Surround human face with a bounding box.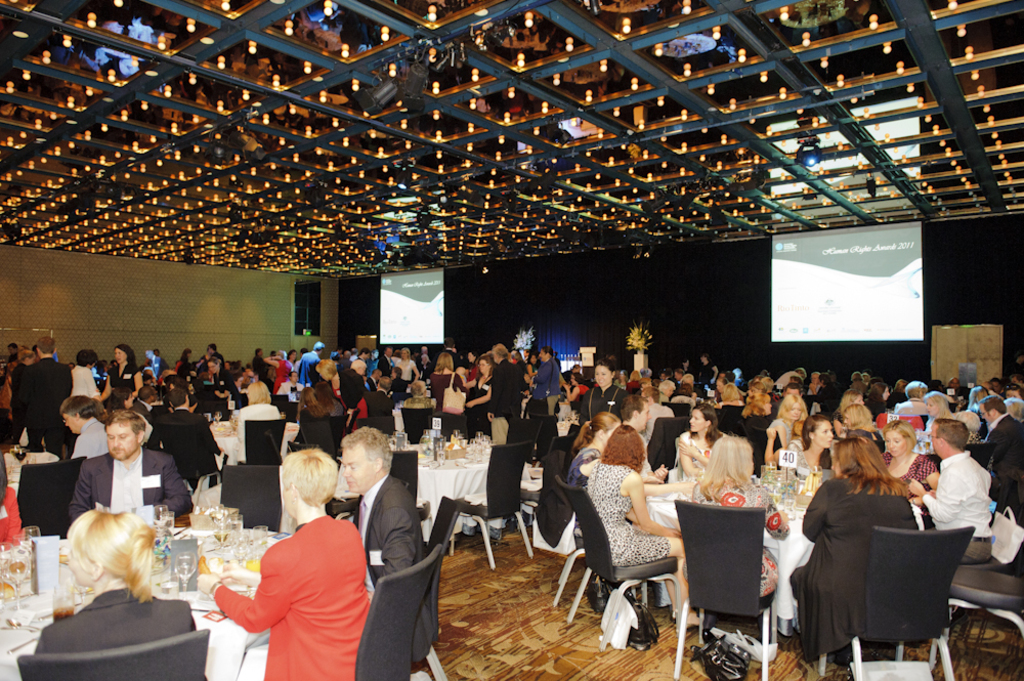
{"left": 593, "top": 361, "right": 610, "bottom": 388}.
